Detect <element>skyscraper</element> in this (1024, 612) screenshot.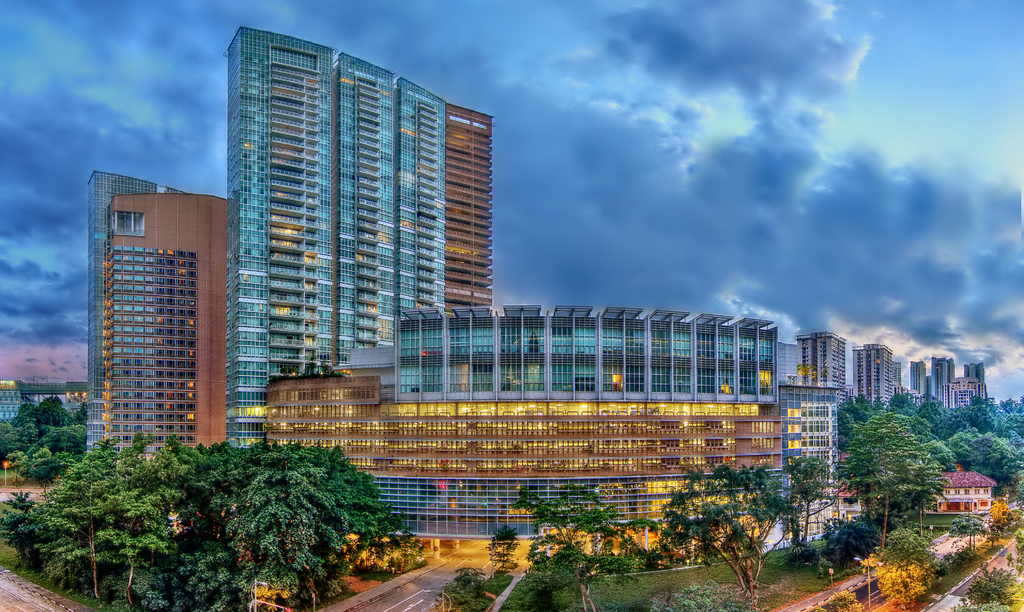
Detection: <bbox>847, 344, 913, 406</bbox>.
